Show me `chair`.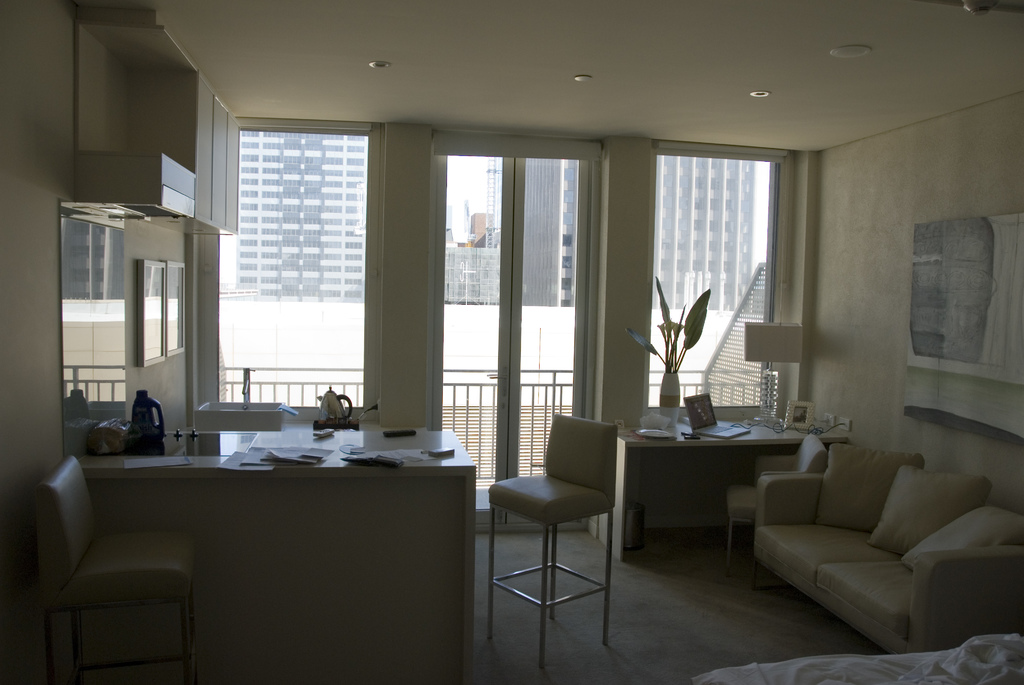
`chair` is here: (left=714, top=429, right=840, bottom=556).
